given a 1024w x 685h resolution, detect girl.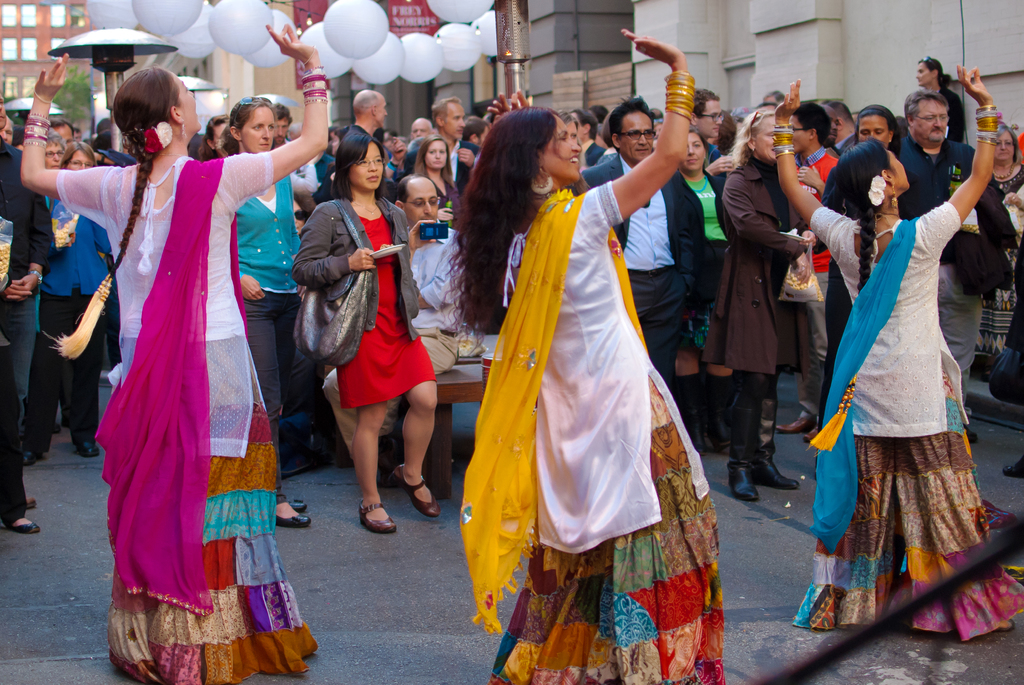
{"x1": 458, "y1": 26, "x2": 727, "y2": 684}.
